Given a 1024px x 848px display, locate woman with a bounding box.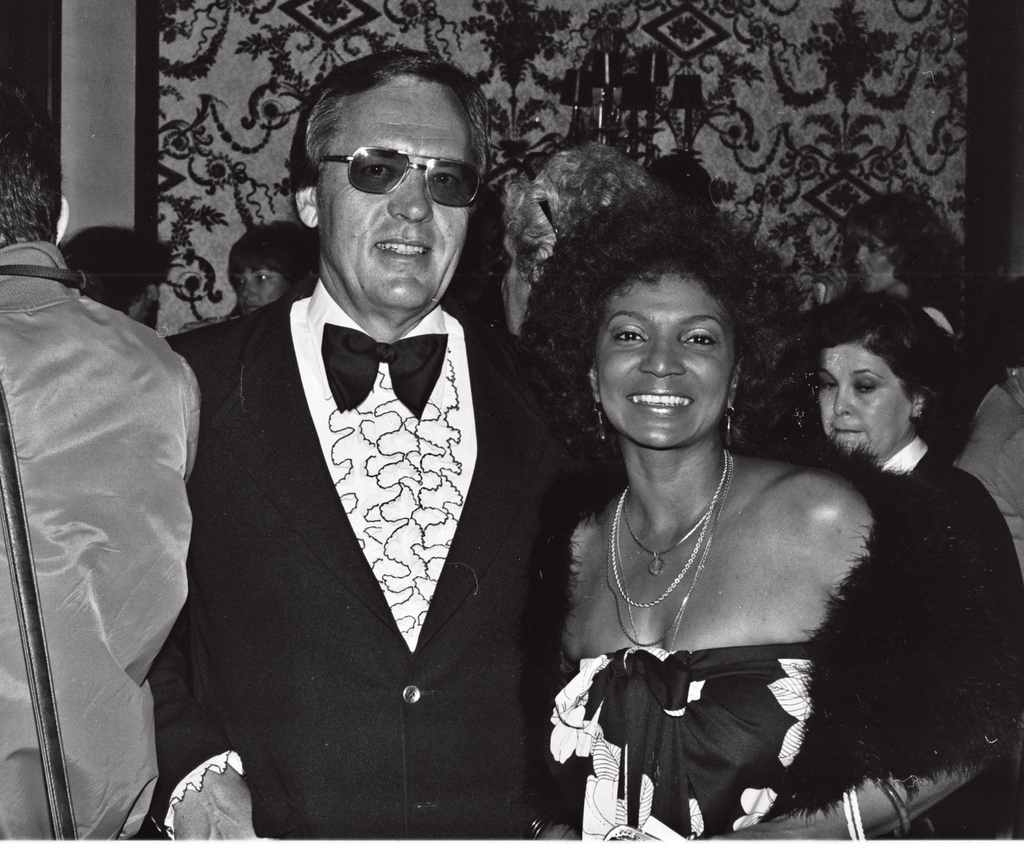
Located: 60,218,175,317.
